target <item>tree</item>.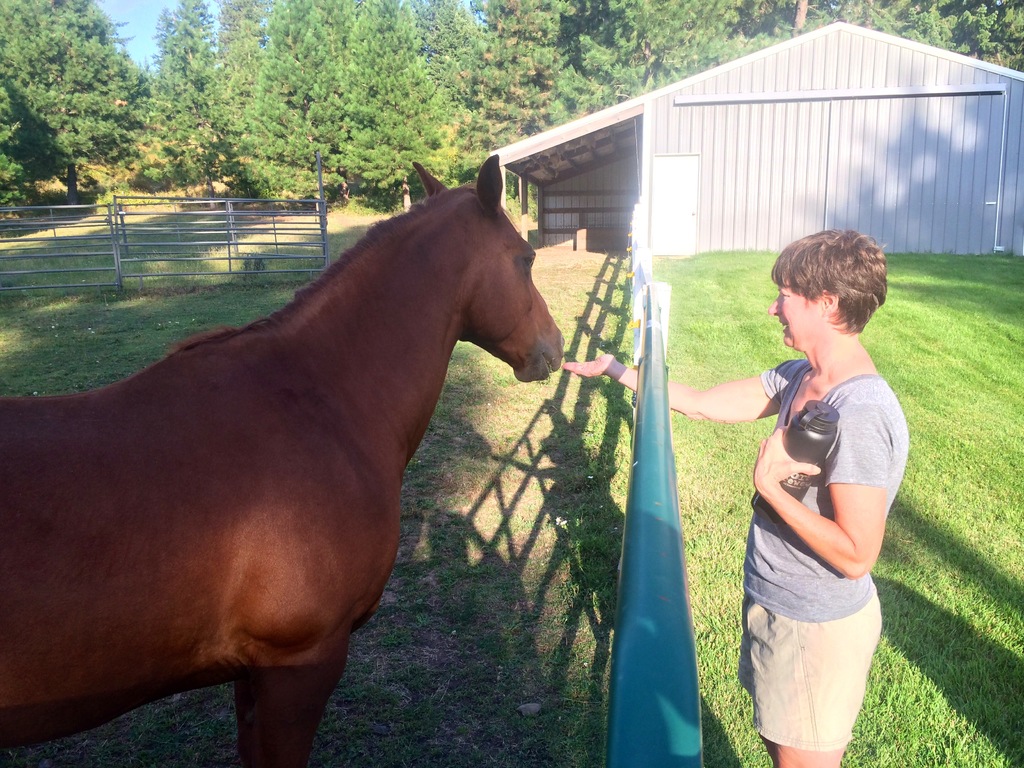
Target region: 6,23,123,195.
